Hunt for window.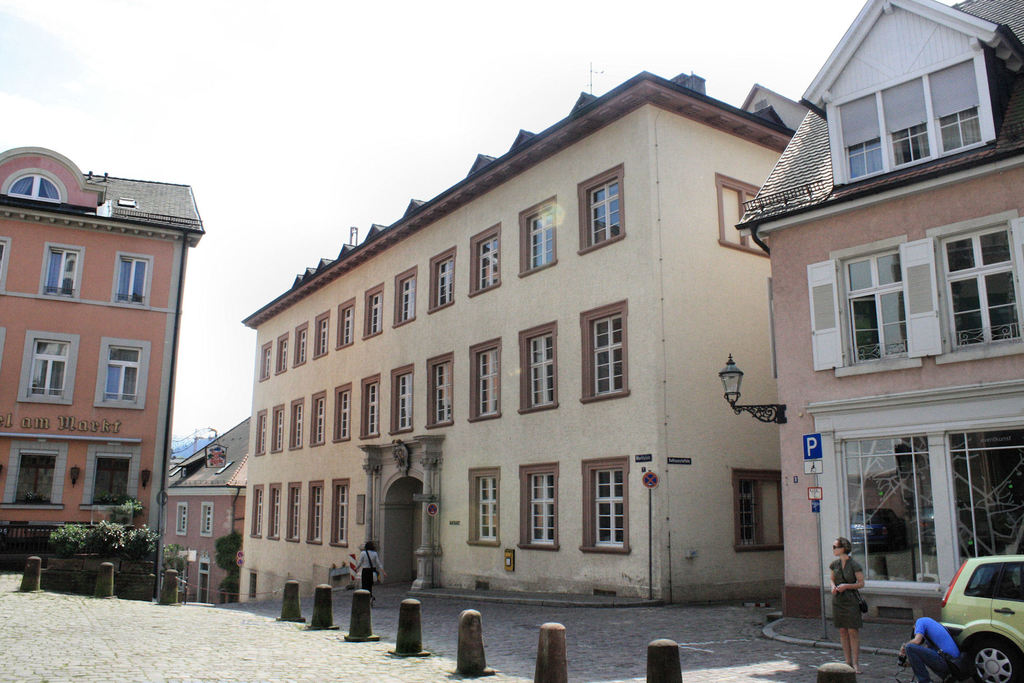
Hunted down at select_region(18, 456, 58, 506).
